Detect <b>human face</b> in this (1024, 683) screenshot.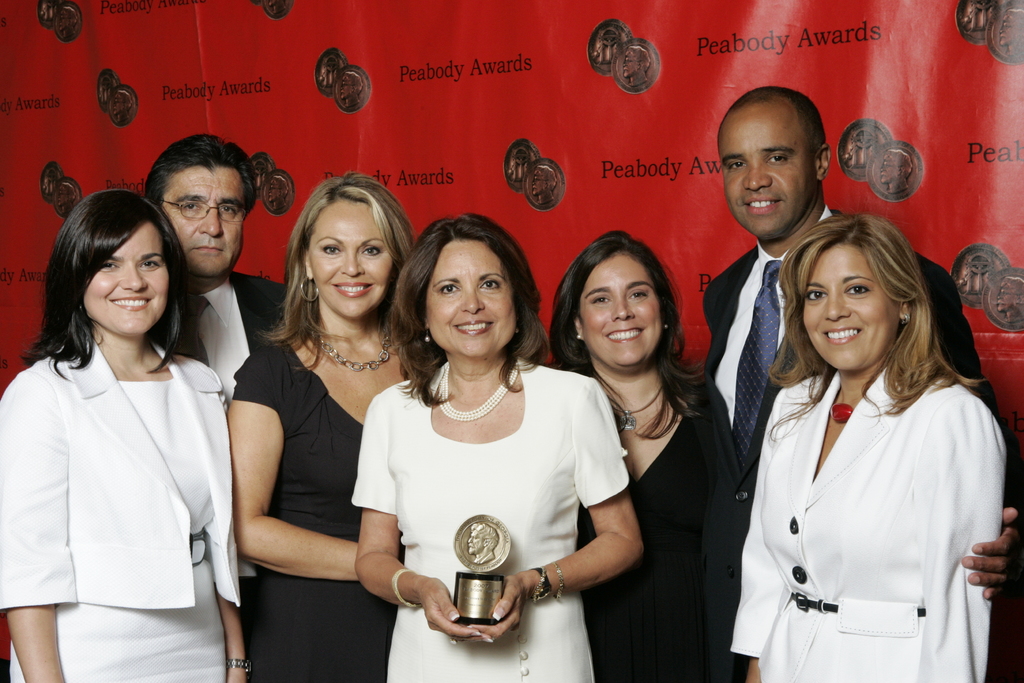
Detection: x1=719 y1=114 x2=816 y2=241.
